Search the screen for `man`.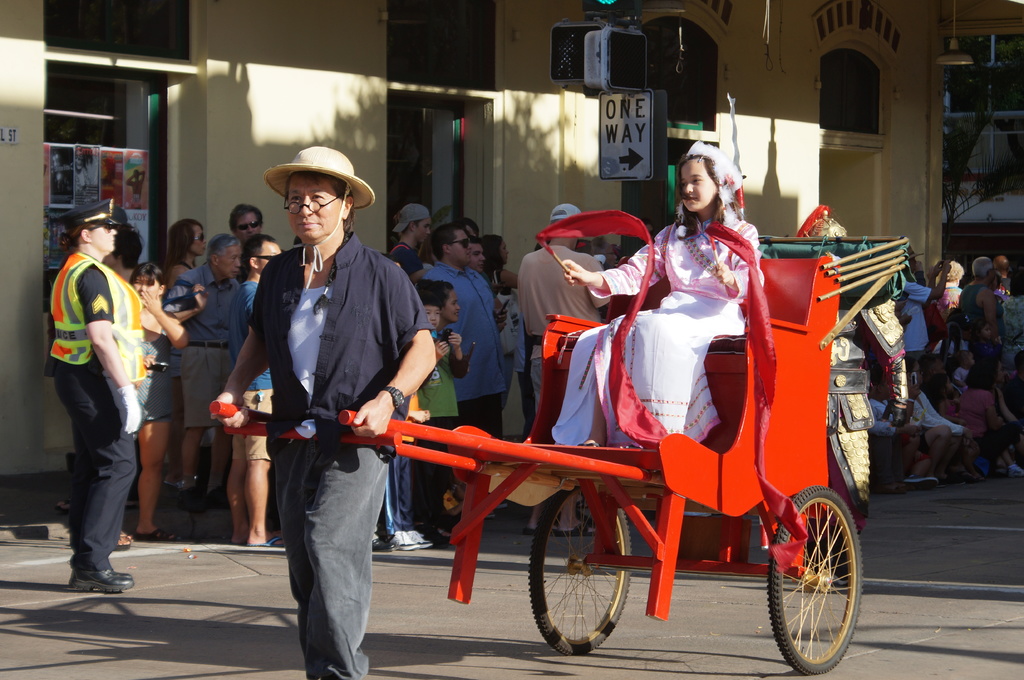
Found at (x1=957, y1=251, x2=1008, y2=361).
